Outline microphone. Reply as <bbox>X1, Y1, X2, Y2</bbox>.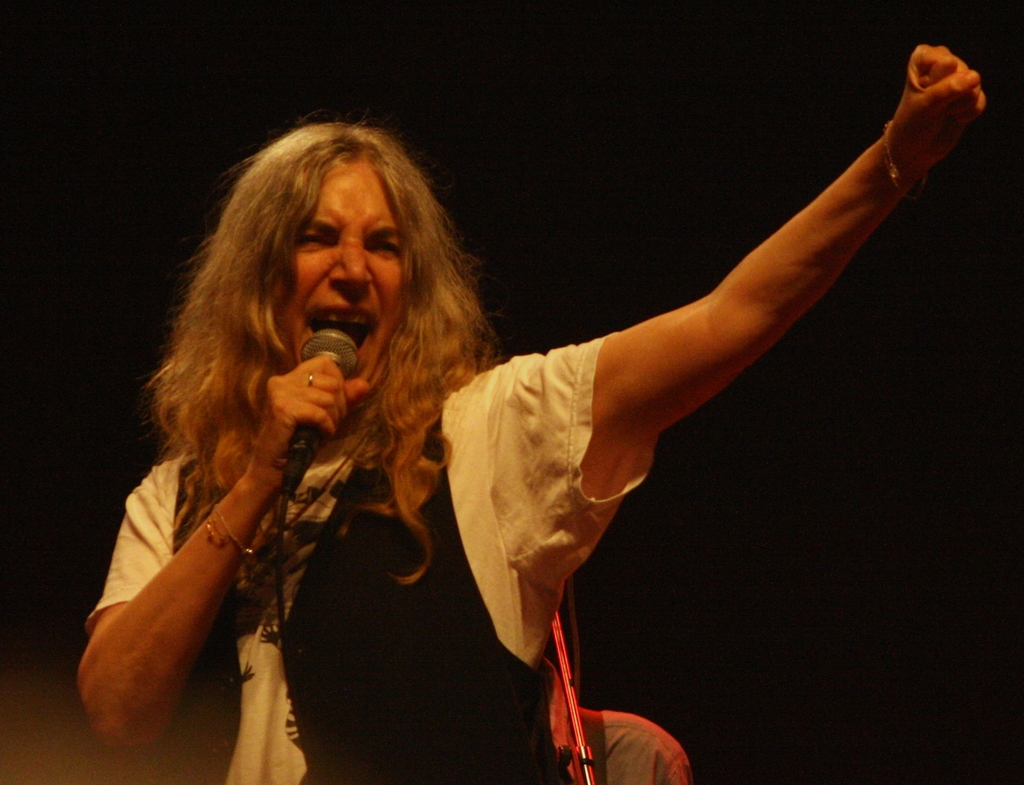
<bbox>278, 322, 365, 496</bbox>.
